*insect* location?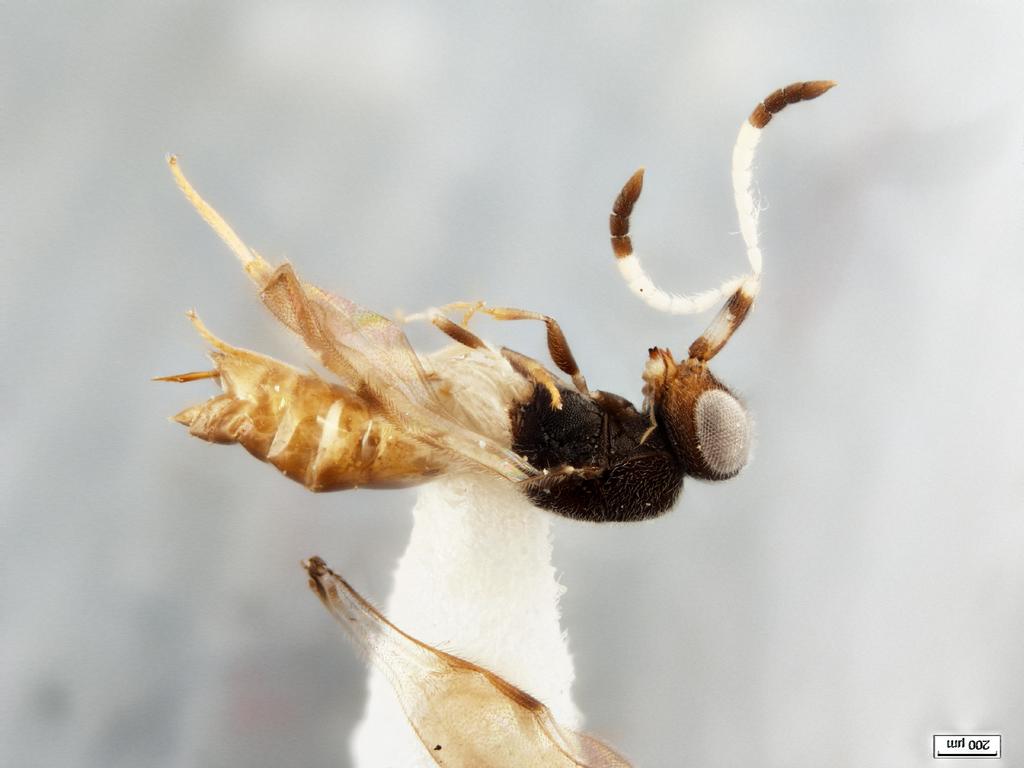
[left=135, top=74, right=833, bottom=525]
